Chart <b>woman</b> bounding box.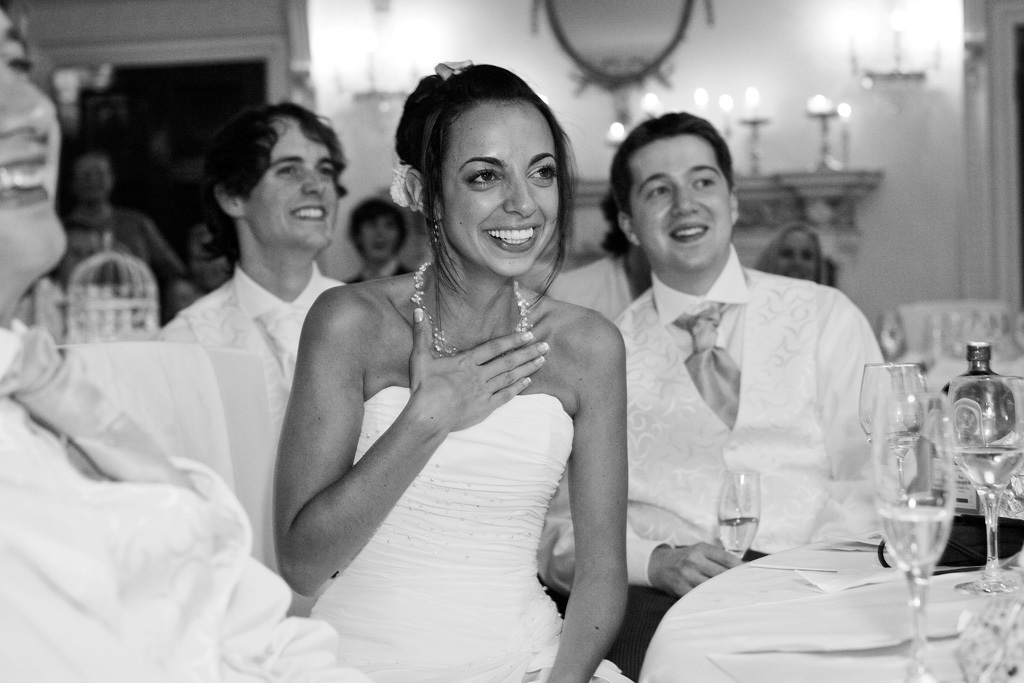
Charted: region(755, 219, 826, 279).
